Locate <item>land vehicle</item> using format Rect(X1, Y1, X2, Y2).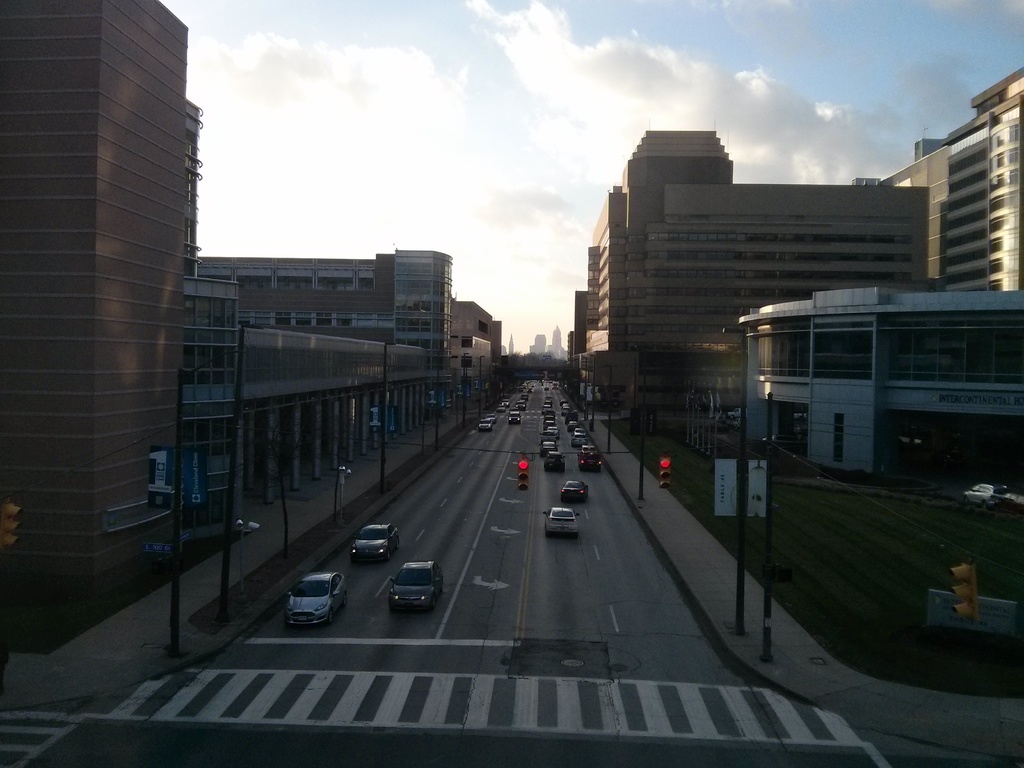
Rect(584, 458, 602, 471).
